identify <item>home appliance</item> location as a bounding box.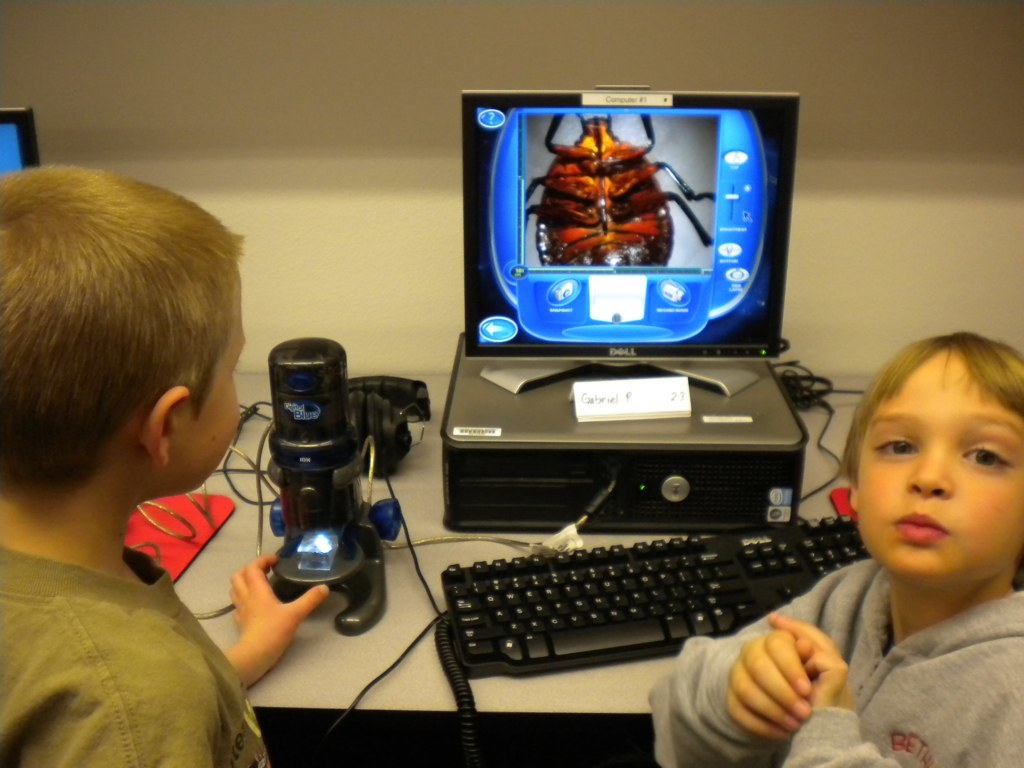
[267, 337, 387, 635].
